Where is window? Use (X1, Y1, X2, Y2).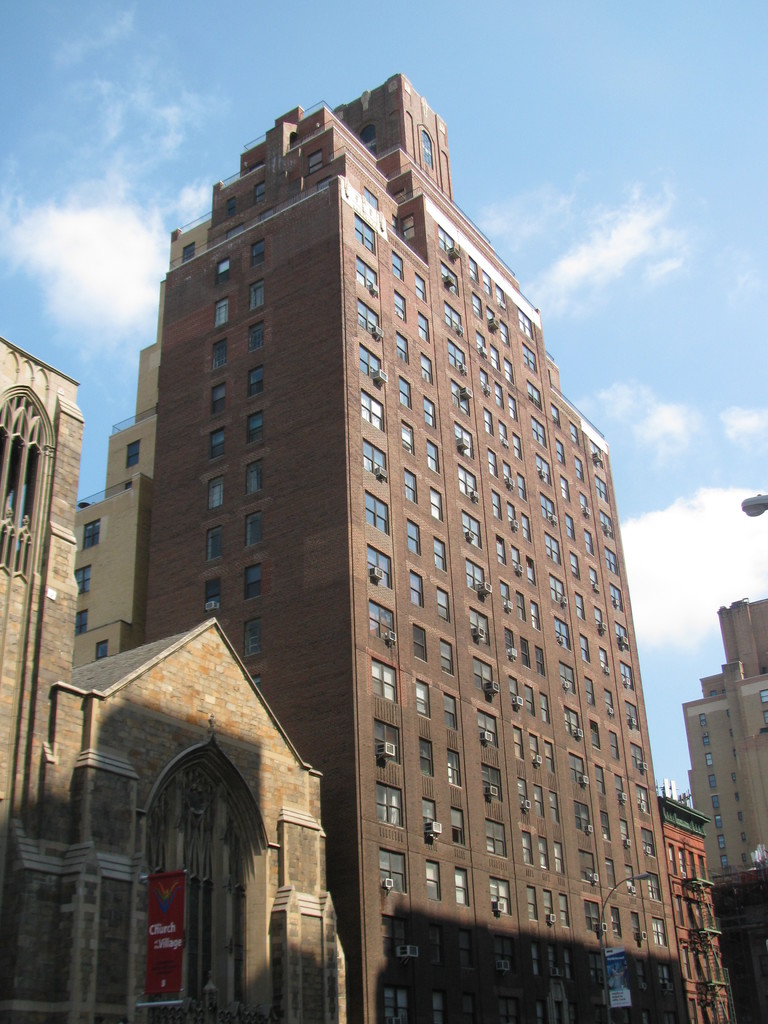
(237, 502, 272, 554).
